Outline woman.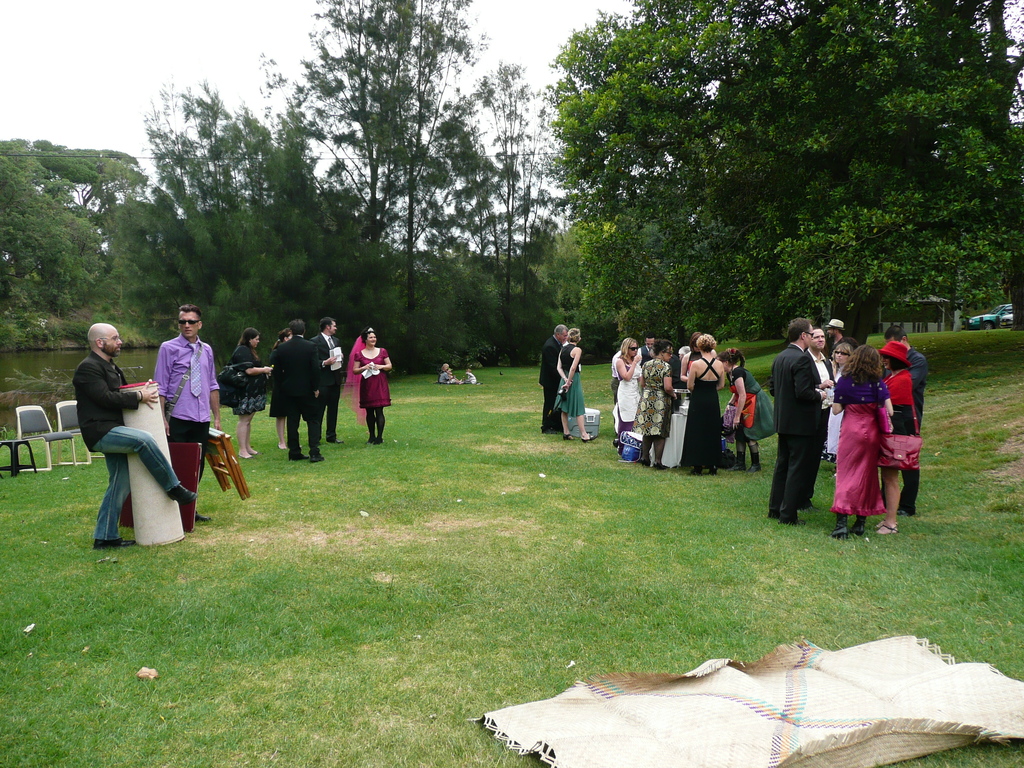
Outline: 557/329/600/447.
